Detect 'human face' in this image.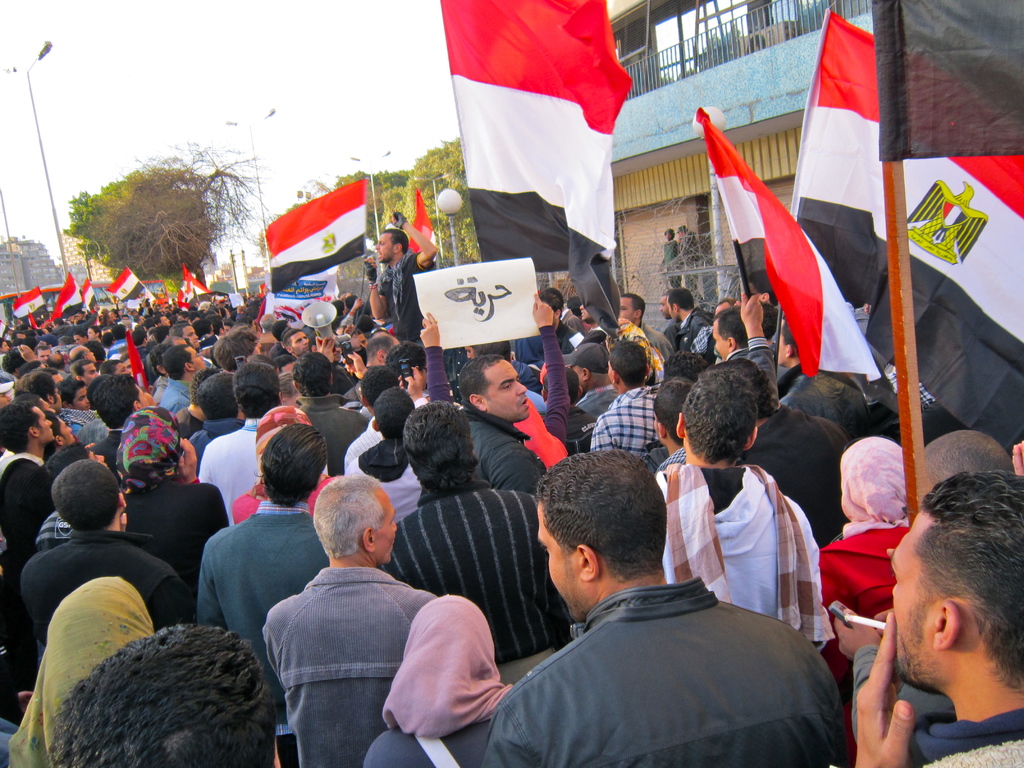
Detection: [left=483, top=357, right=527, bottom=420].
